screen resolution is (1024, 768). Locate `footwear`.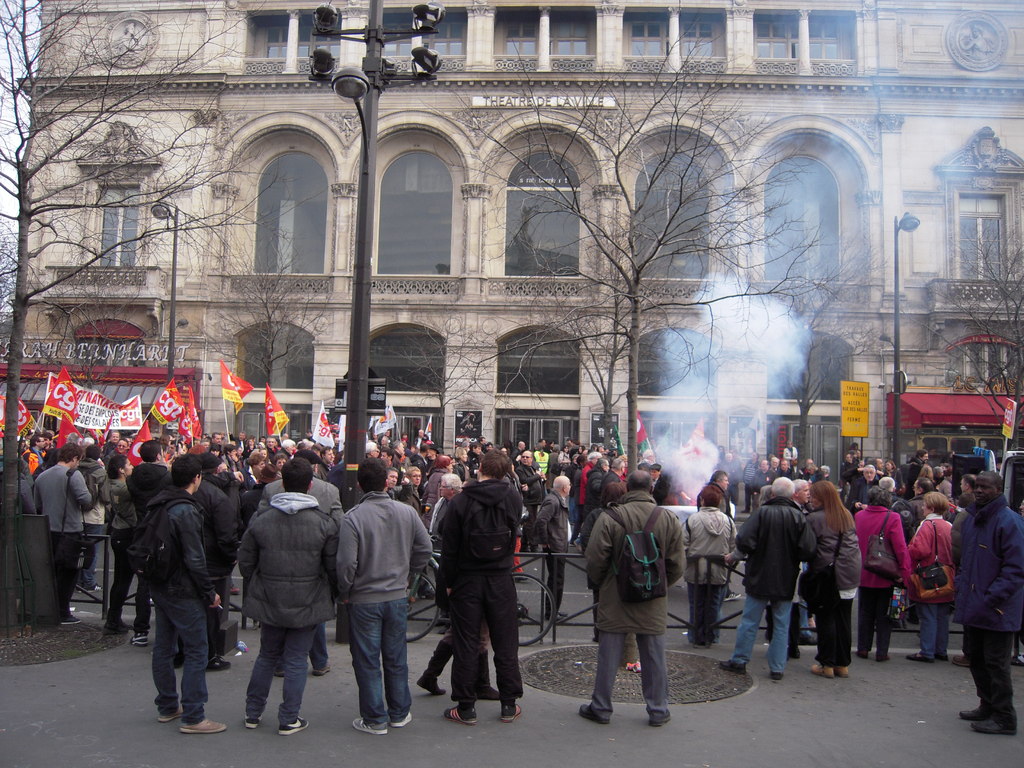
(178, 714, 228, 735).
